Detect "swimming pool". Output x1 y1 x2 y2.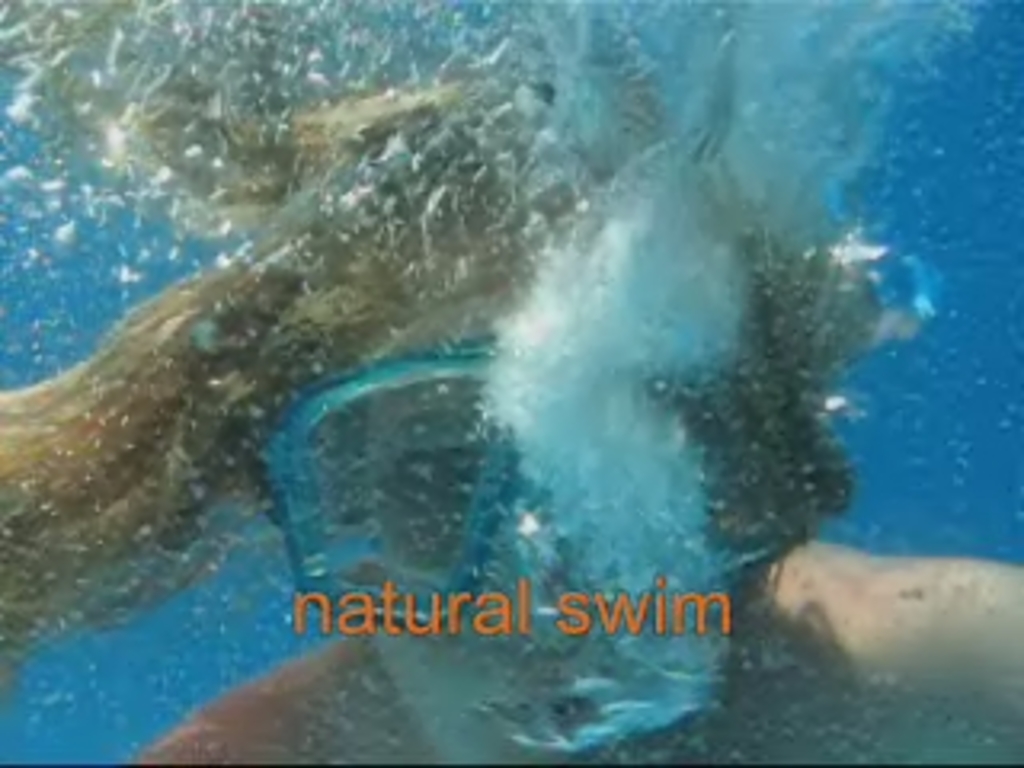
0 0 1021 765.
